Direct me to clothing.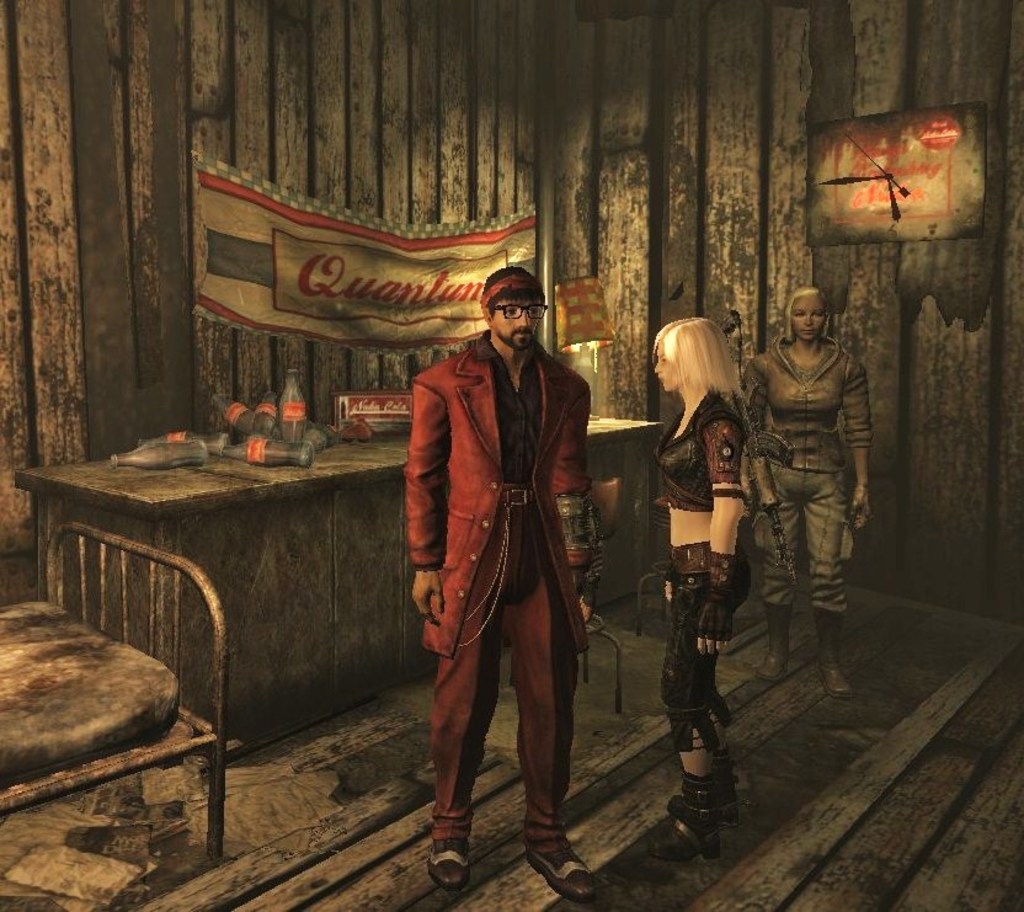
Direction: bbox(747, 458, 857, 617).
